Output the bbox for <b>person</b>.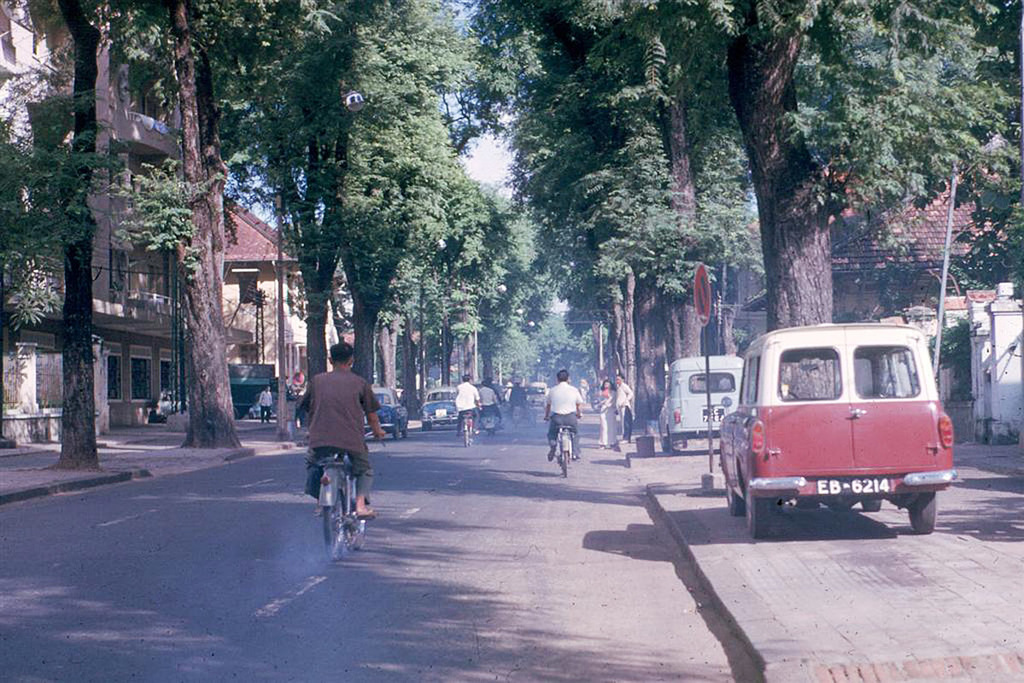
[x1=456, y1=376, x2=475, y2=437].
